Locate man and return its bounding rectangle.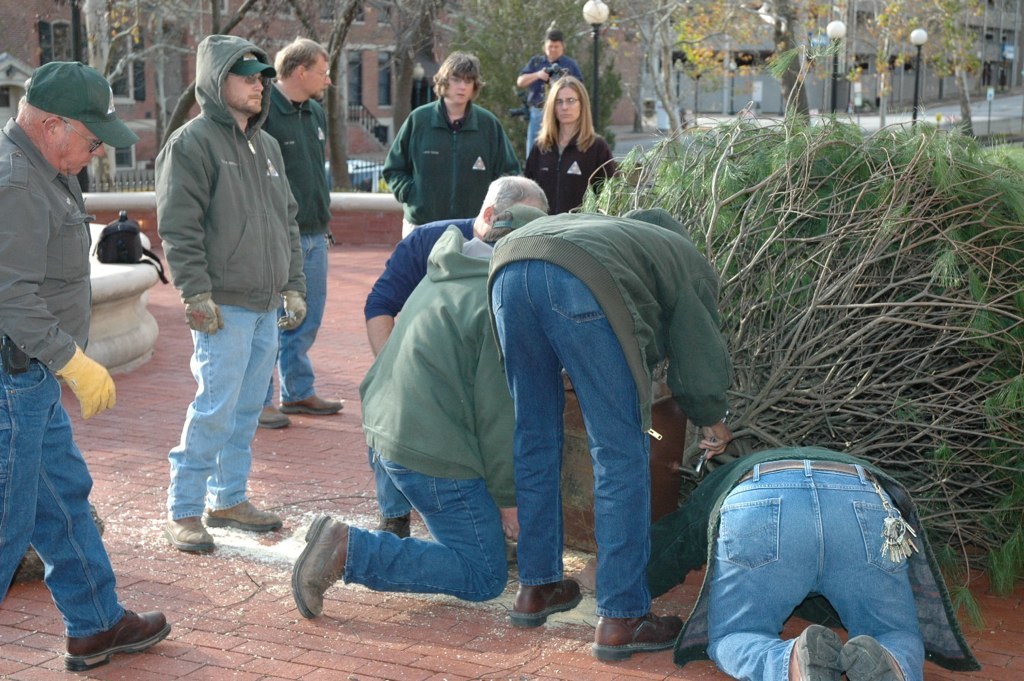
x1=383, y1=54, x2=516, y2=238.
